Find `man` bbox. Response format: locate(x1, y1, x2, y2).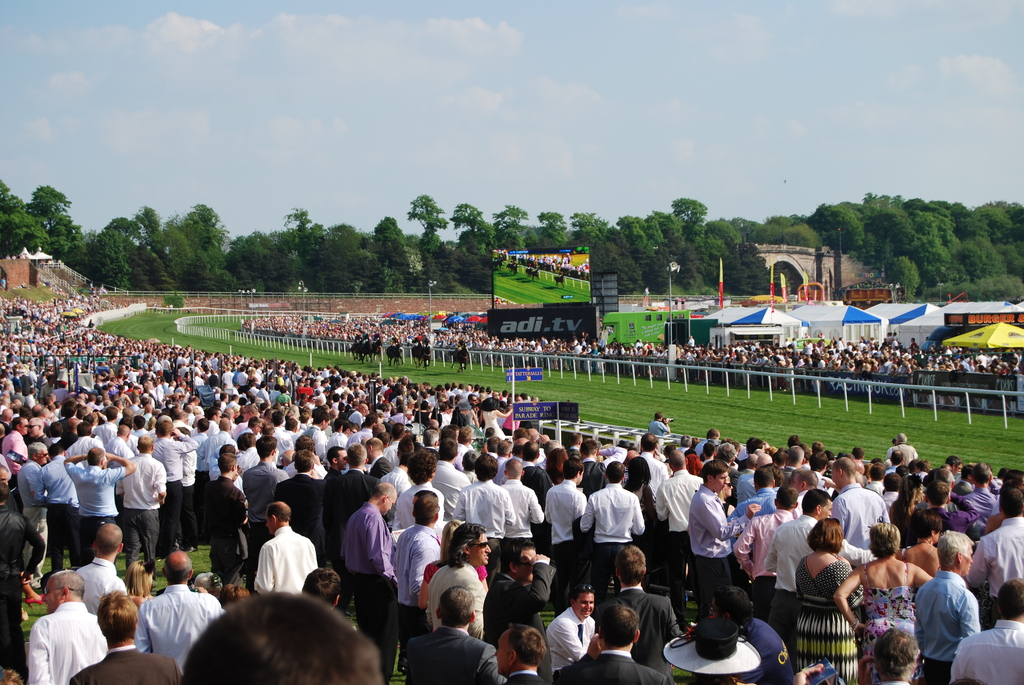
locate(14, 445, 47, 586).
